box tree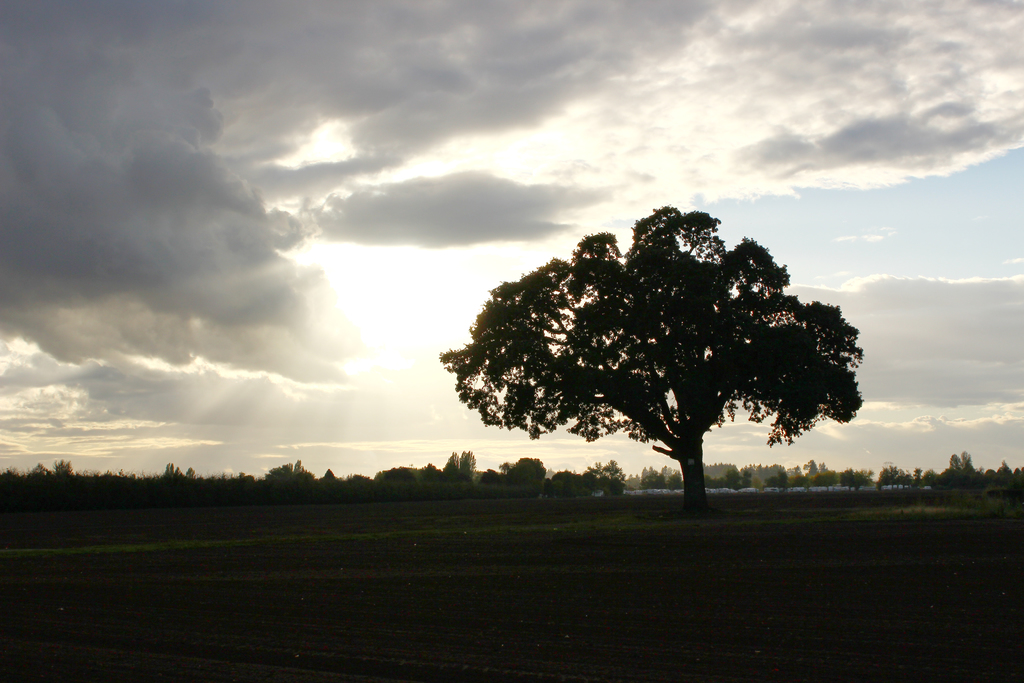
l=806, t=473, r=822, b=491
